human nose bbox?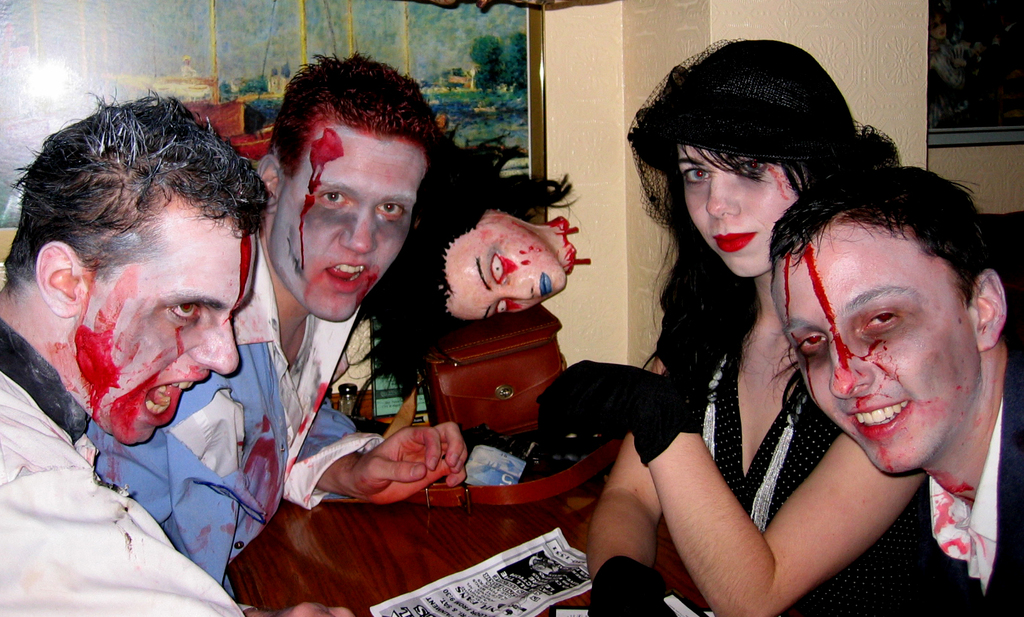
(338, 204, 376, 252)
